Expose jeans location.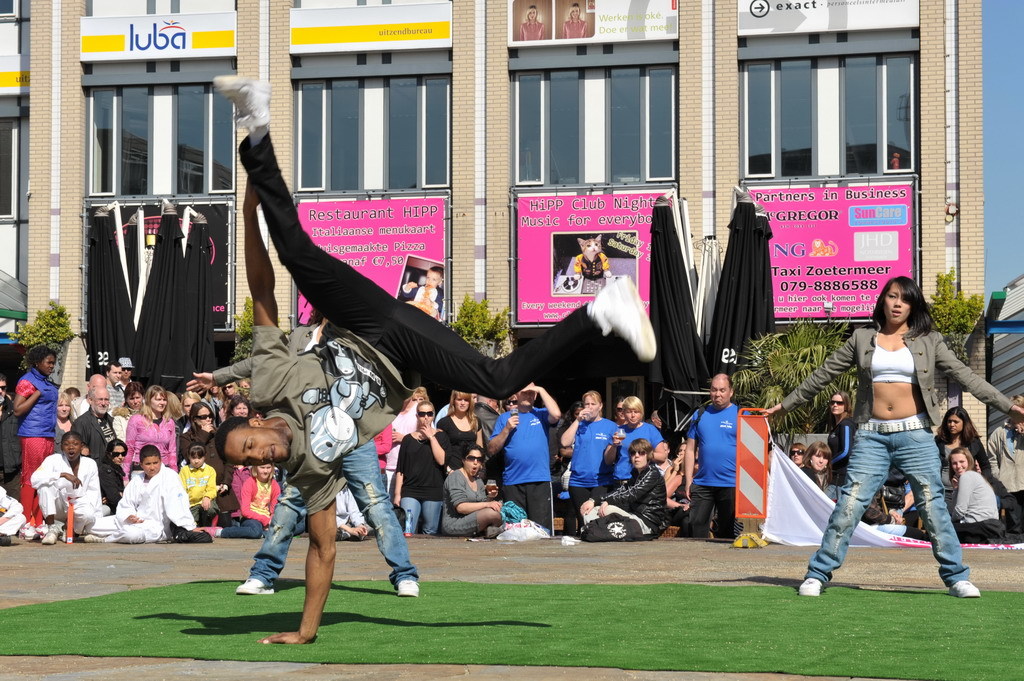
Exposed at [left=402, top=492, right=442, bottom=530].
